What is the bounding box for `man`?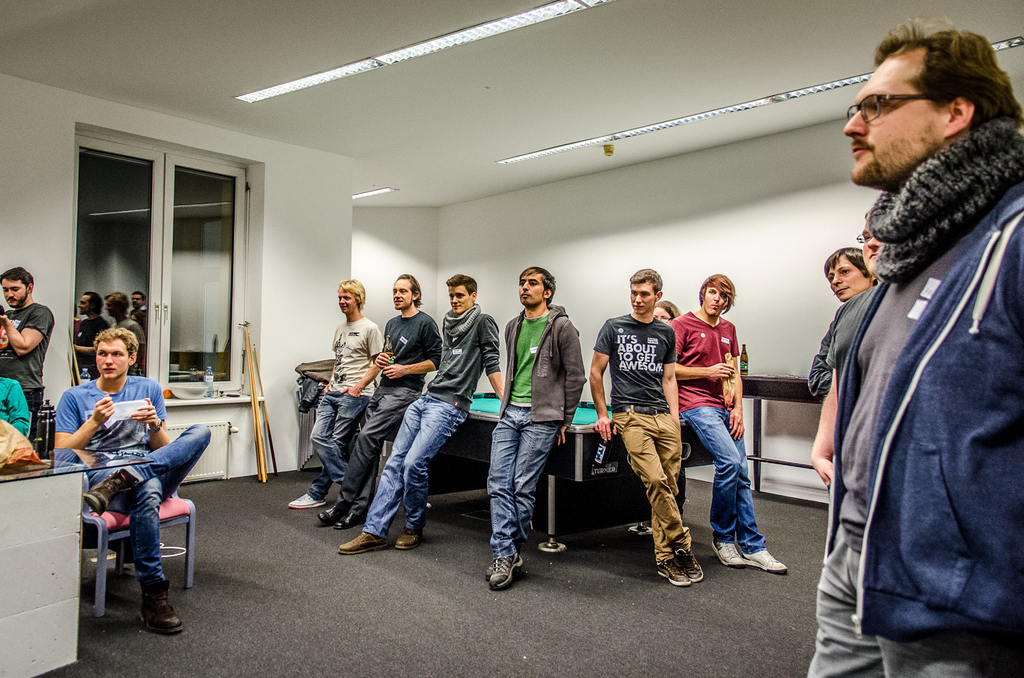
x1=319, y1=271, x2=438, y2=526.
